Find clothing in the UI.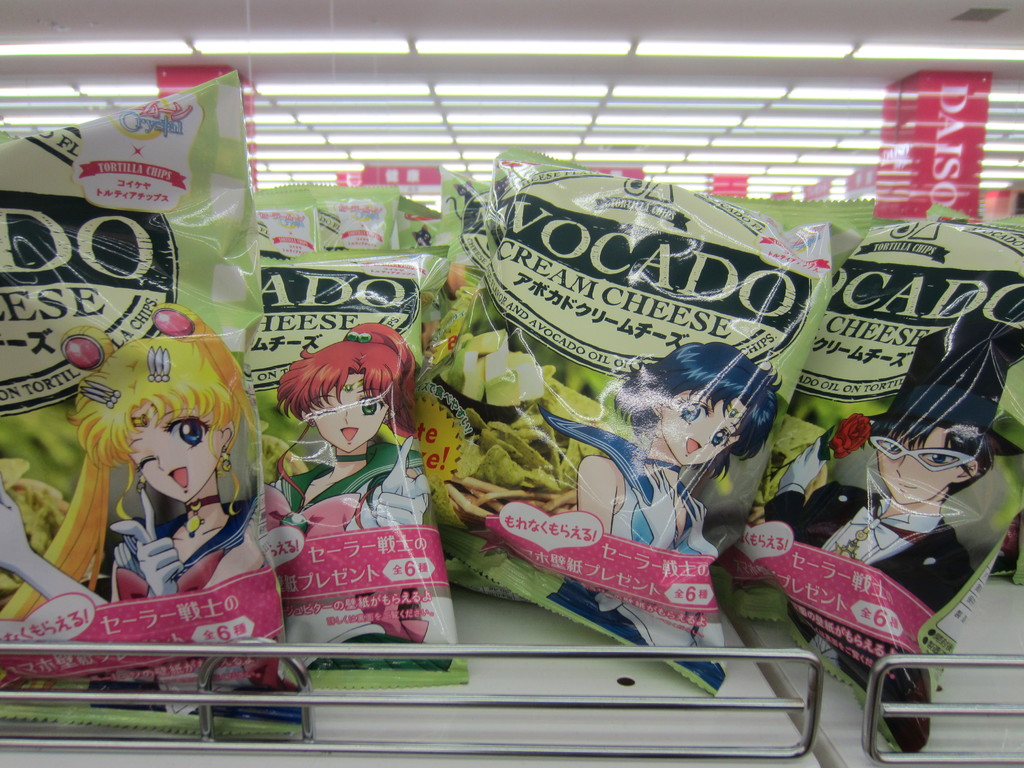
UI element at box(785, 483, 973, 614).
